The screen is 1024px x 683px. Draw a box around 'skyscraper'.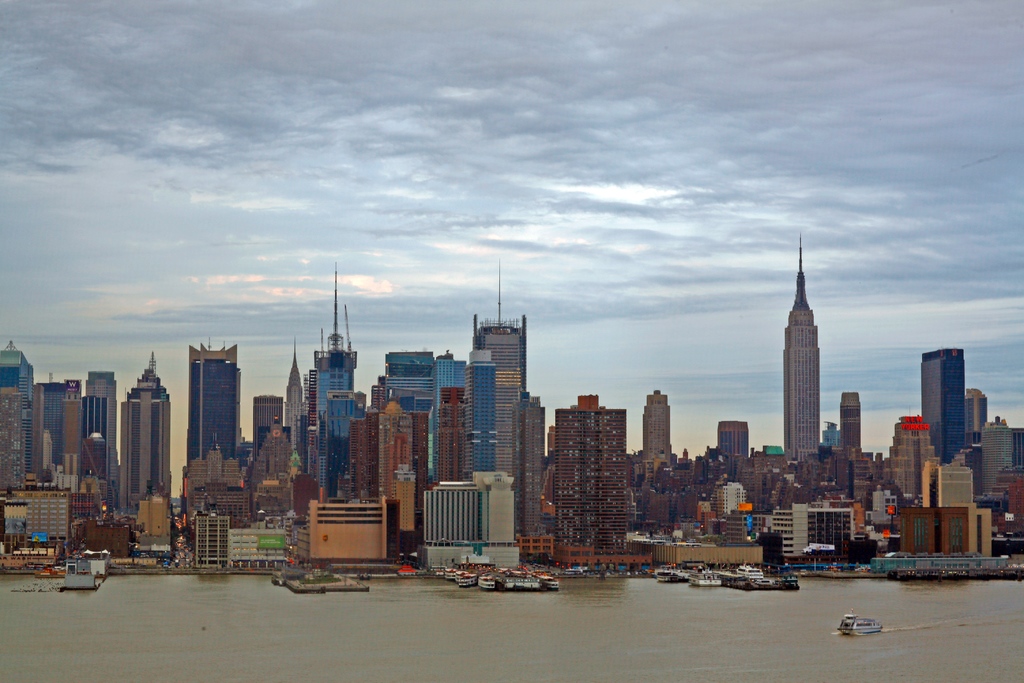
Rect(716, 421, 750, 484).
